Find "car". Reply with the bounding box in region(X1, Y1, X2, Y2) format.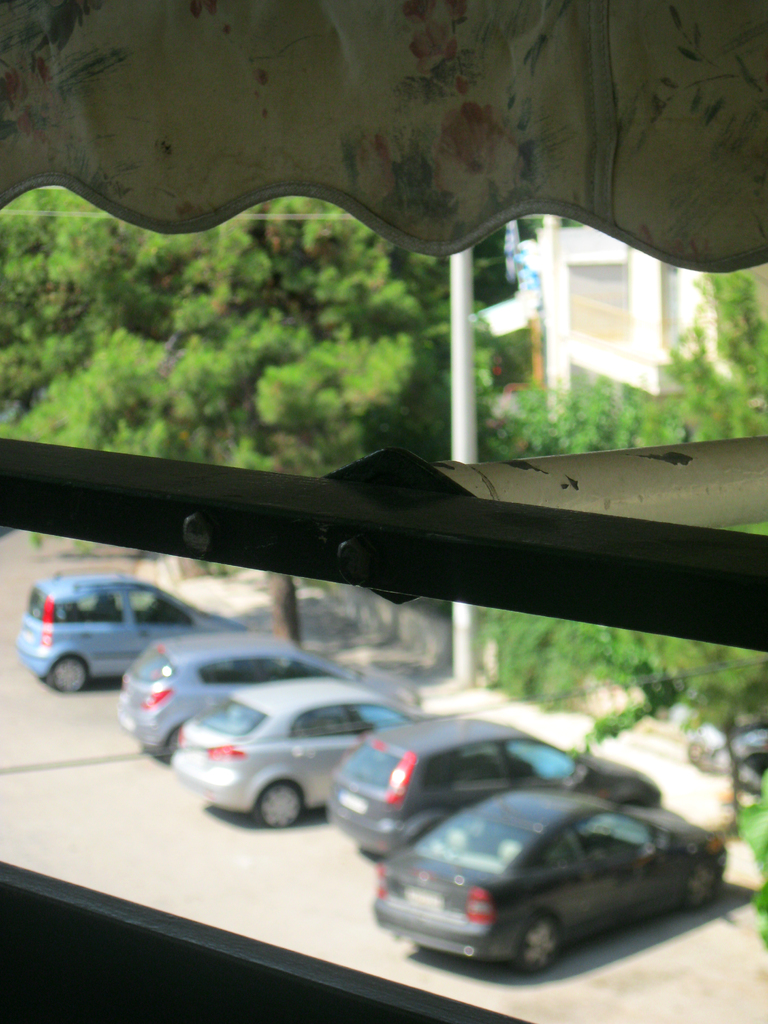
region(324, 717, 667, 861).
